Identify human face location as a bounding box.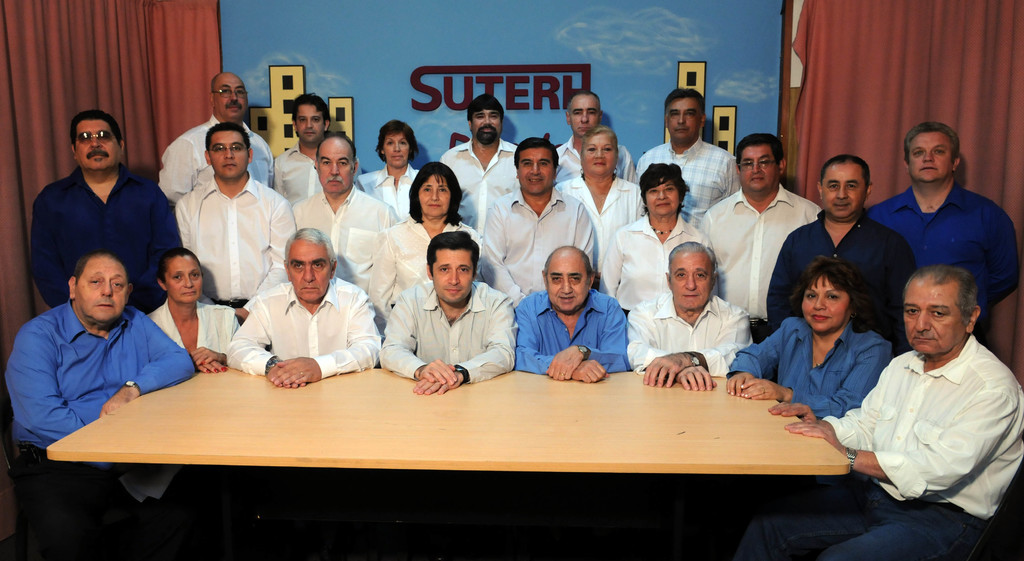
471/112/500/143.
